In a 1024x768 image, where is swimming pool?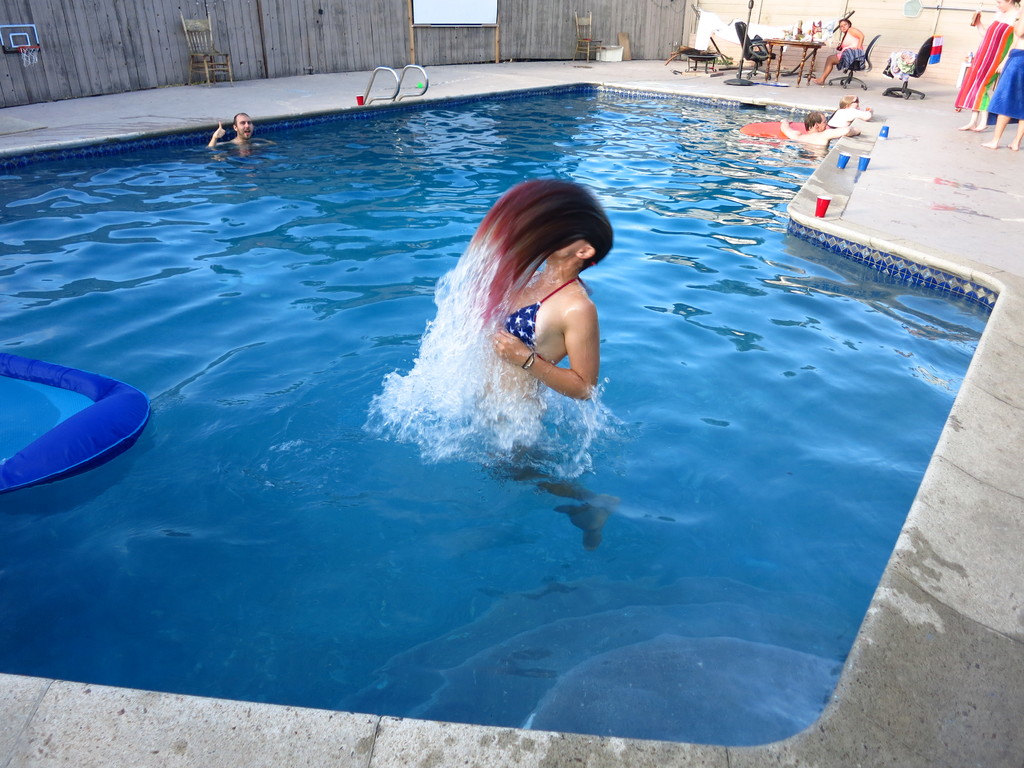
box(0, 83, 1006, 748).
